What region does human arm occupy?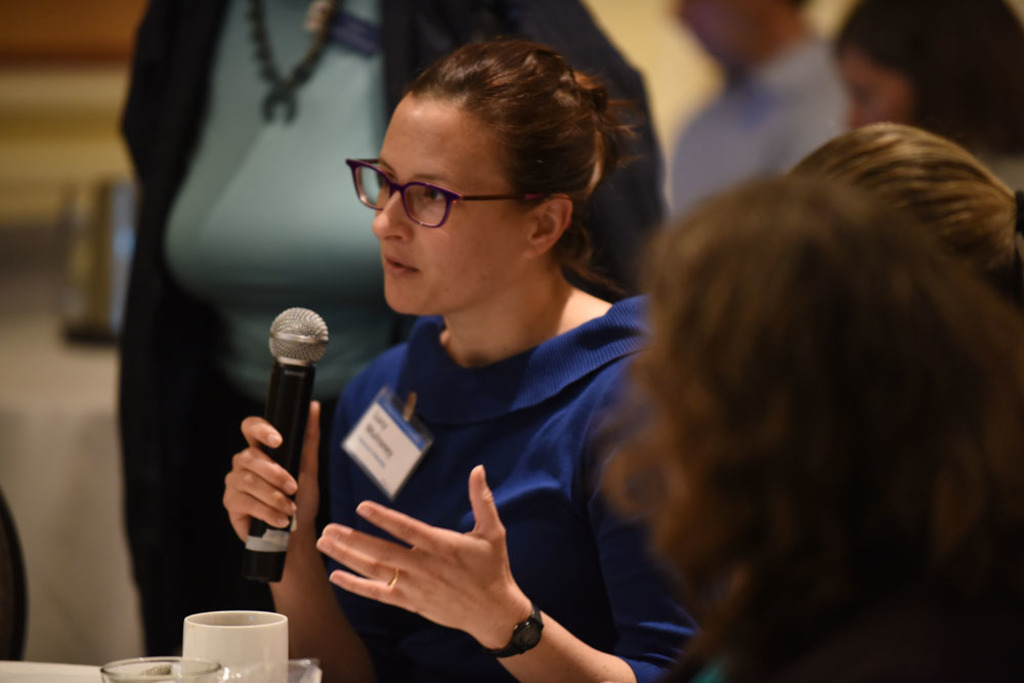
{"left": 310, "top": 454, "right": 710, "bottom": 682}.
